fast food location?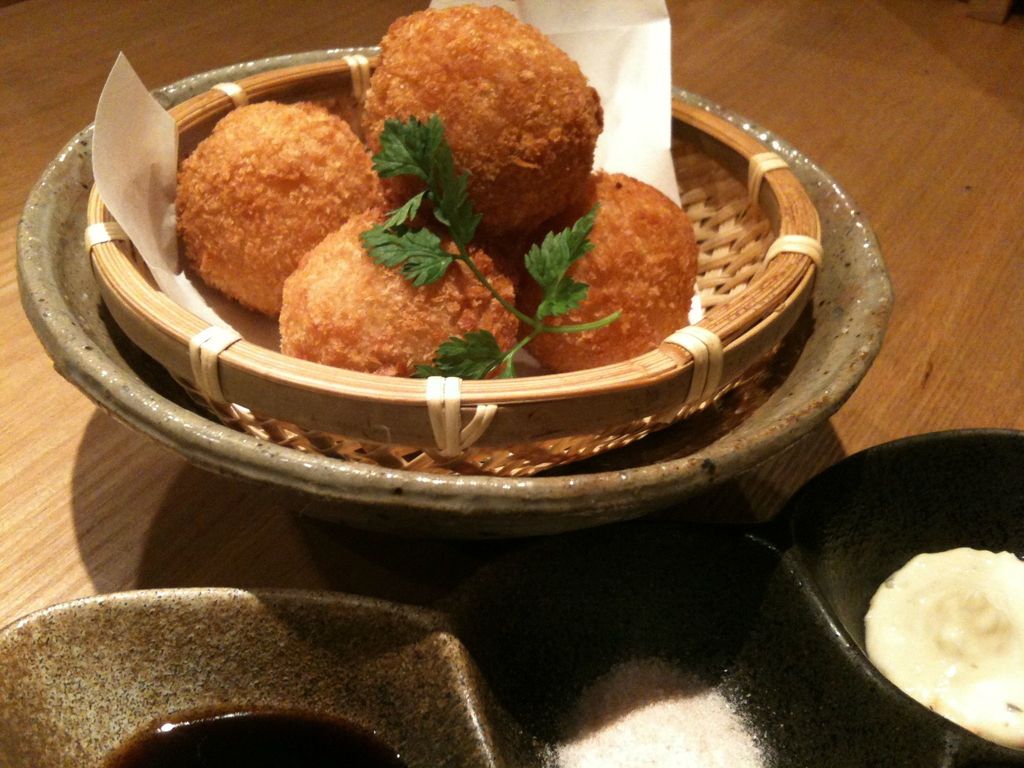
x1=277, y1=205, x2=520, y2=381
